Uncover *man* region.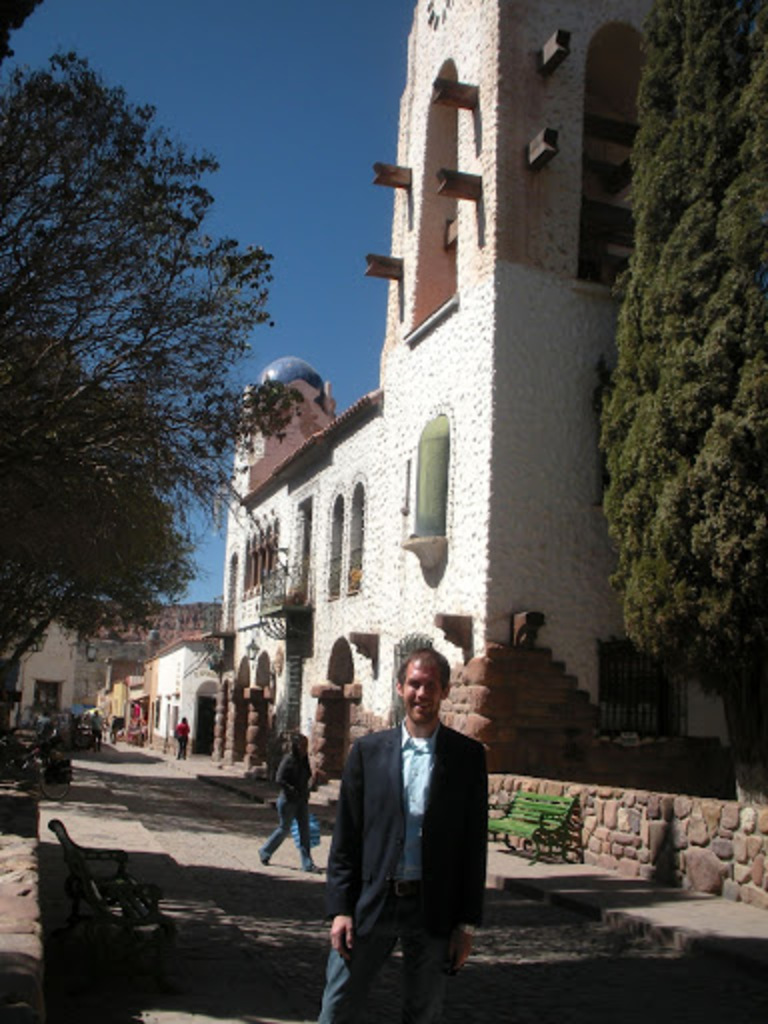
Uncovered: 312/644/502/1023.
